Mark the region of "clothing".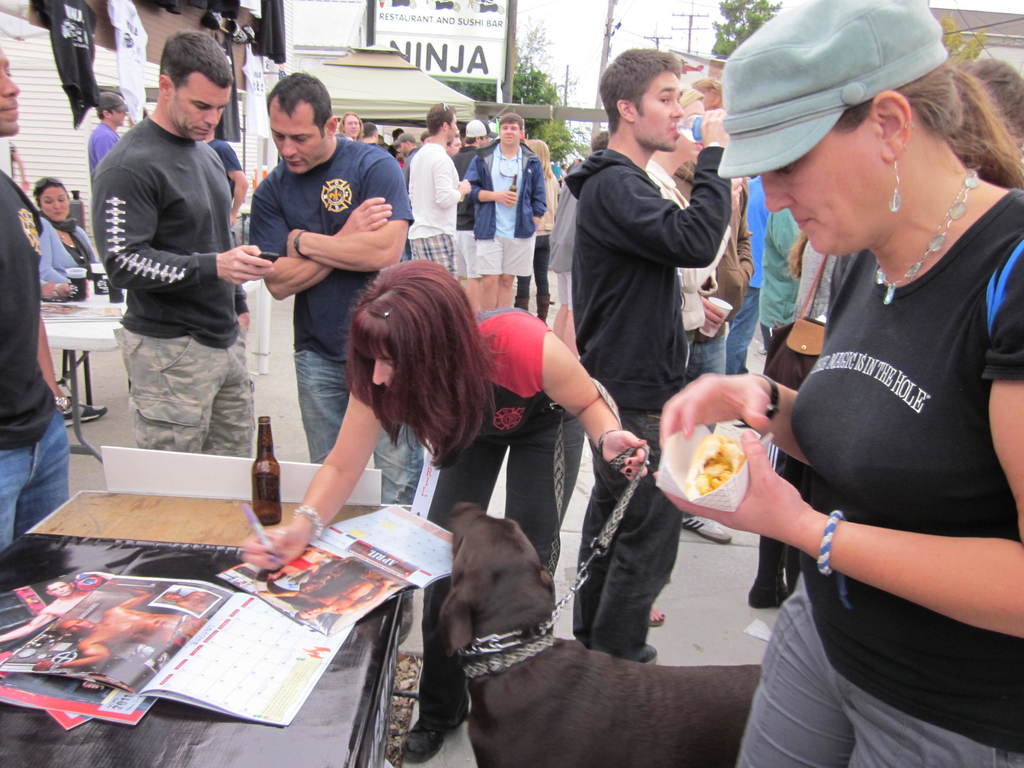
Region: pyautogui.locateOnScreen(249, 131, 413, 362).
